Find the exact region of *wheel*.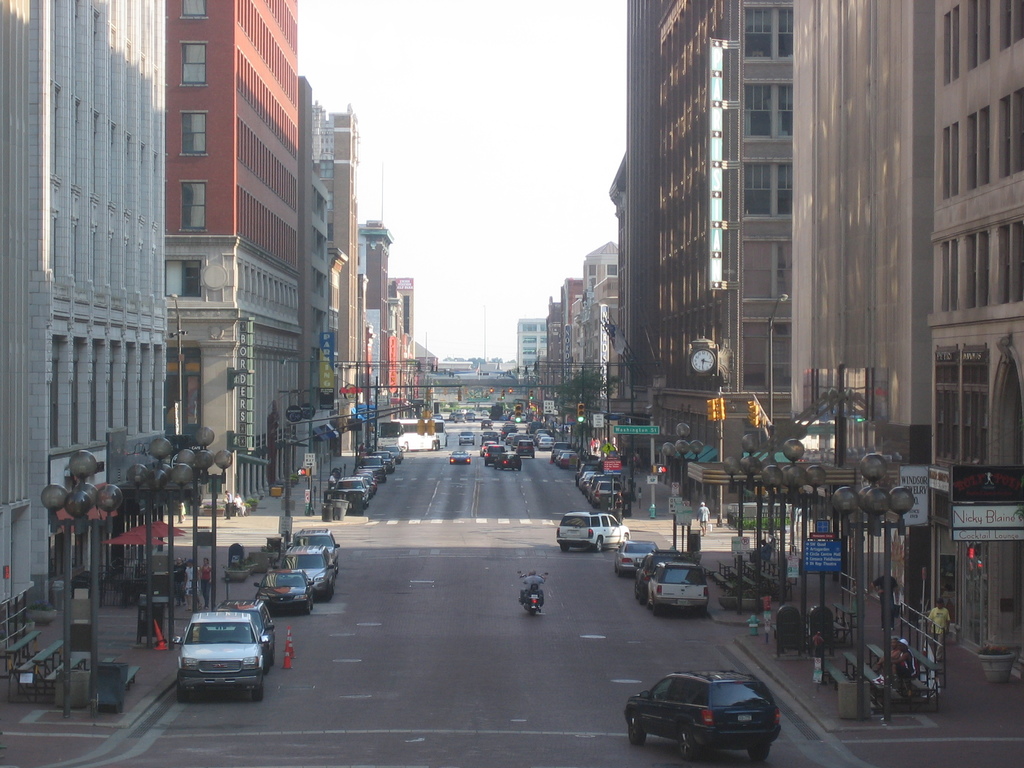
Exact region: (558,544,571,552).
